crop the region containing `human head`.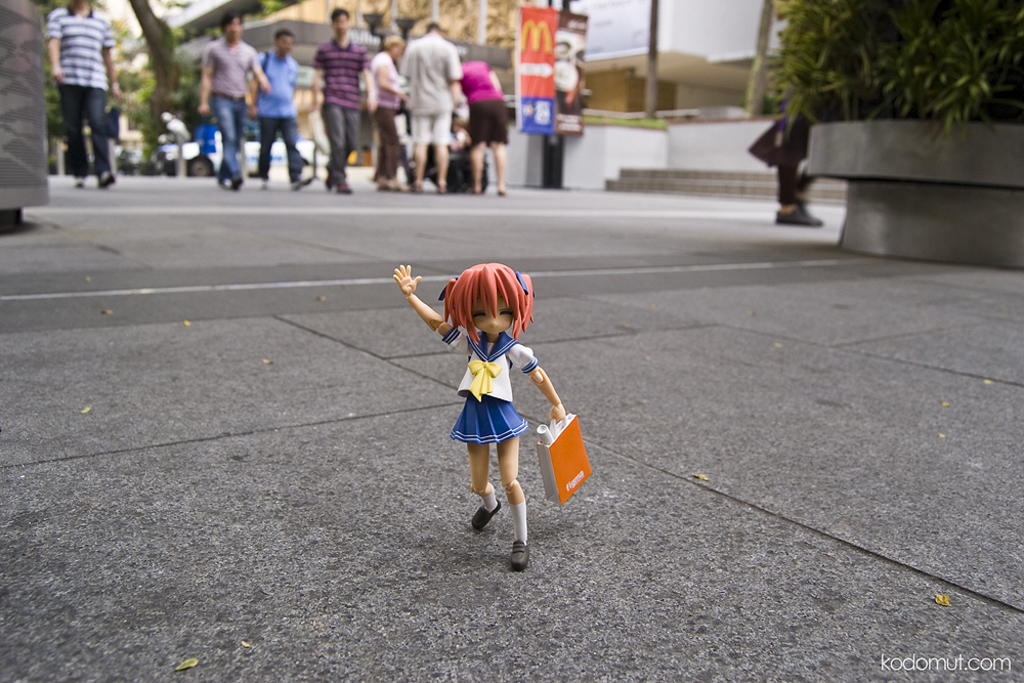
Crop region: x1=426 y1=22 x2=440 y2=34.
